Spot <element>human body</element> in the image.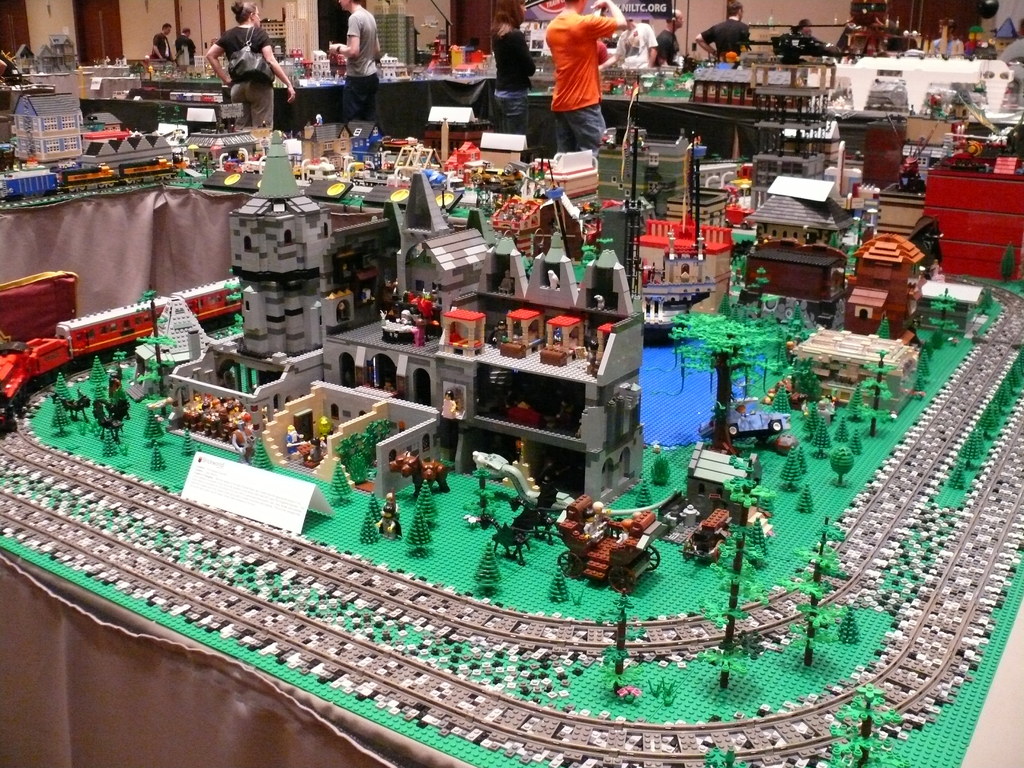
<element>human body</element> found at bbox=[614, 15, 659, 65].
